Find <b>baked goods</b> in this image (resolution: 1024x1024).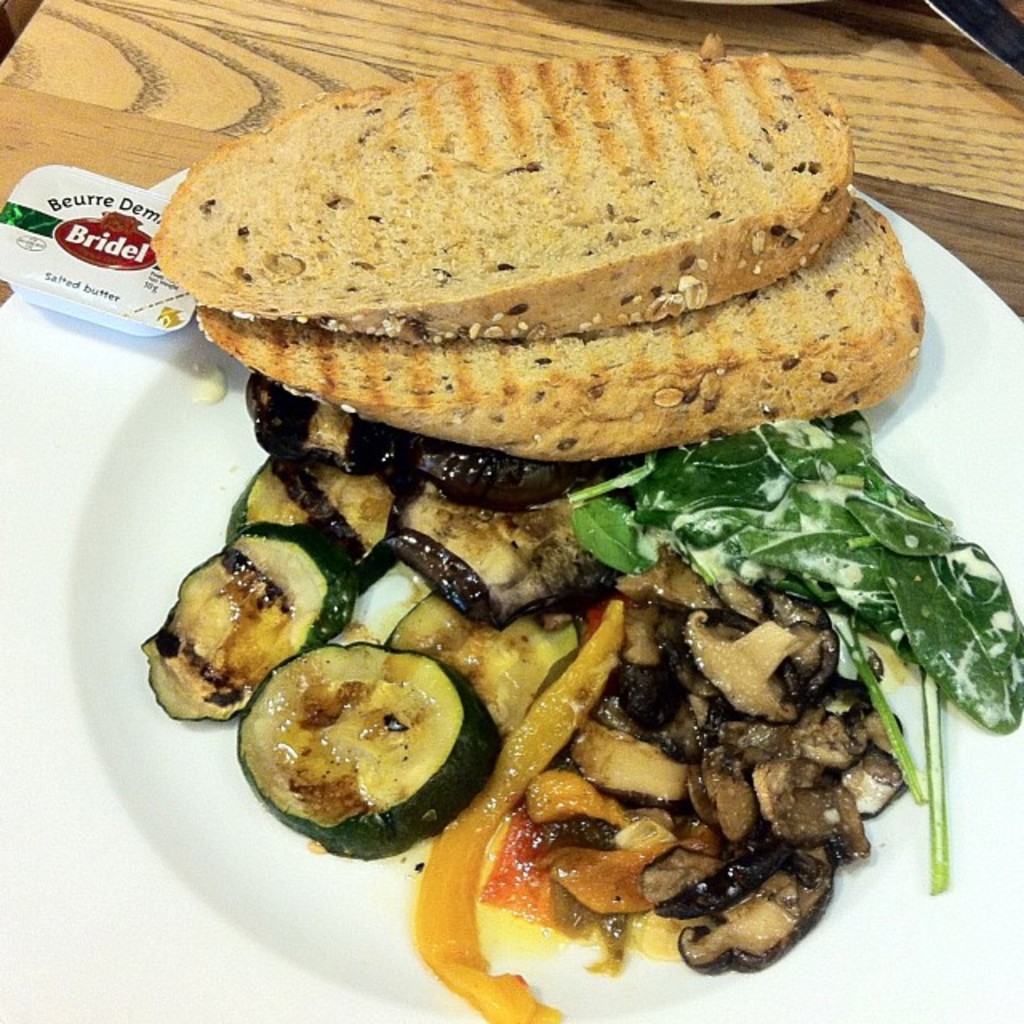
l=182, t=189, r=928, b=461.
